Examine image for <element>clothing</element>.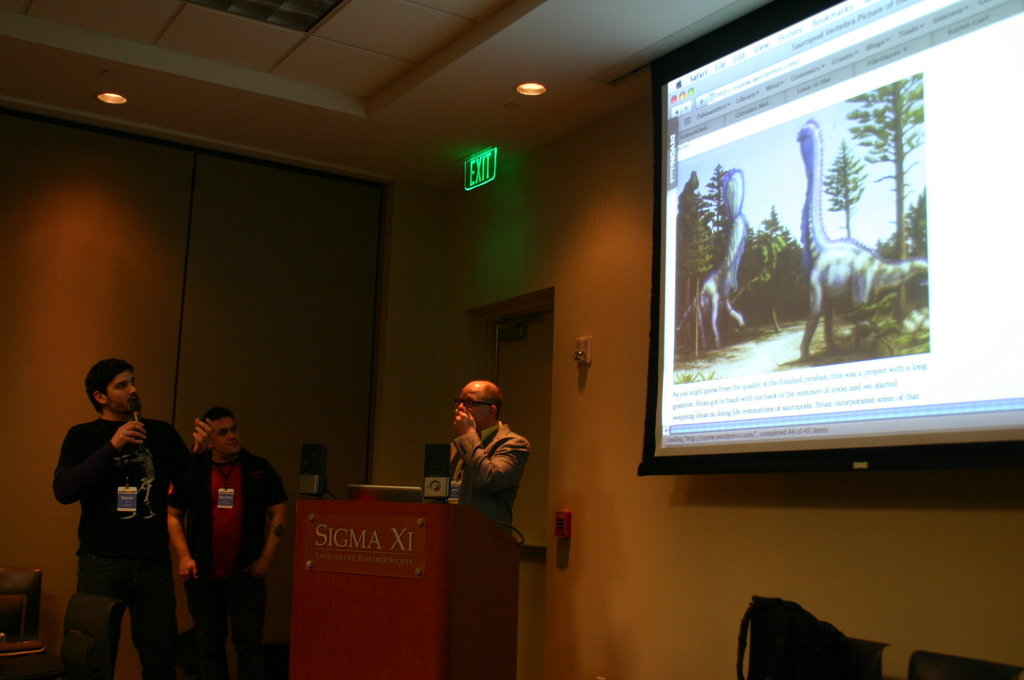
Examination result: detection(169, 416, 272, 653).
